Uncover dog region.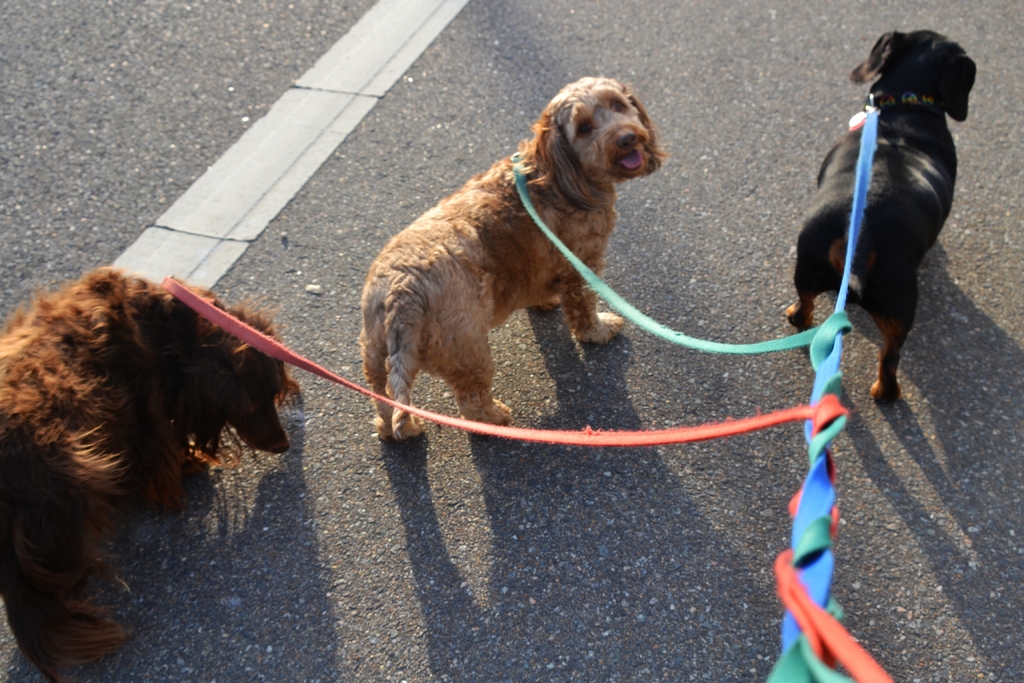
Uncovered: [left=0, top=264, right=305, bottom=682].
